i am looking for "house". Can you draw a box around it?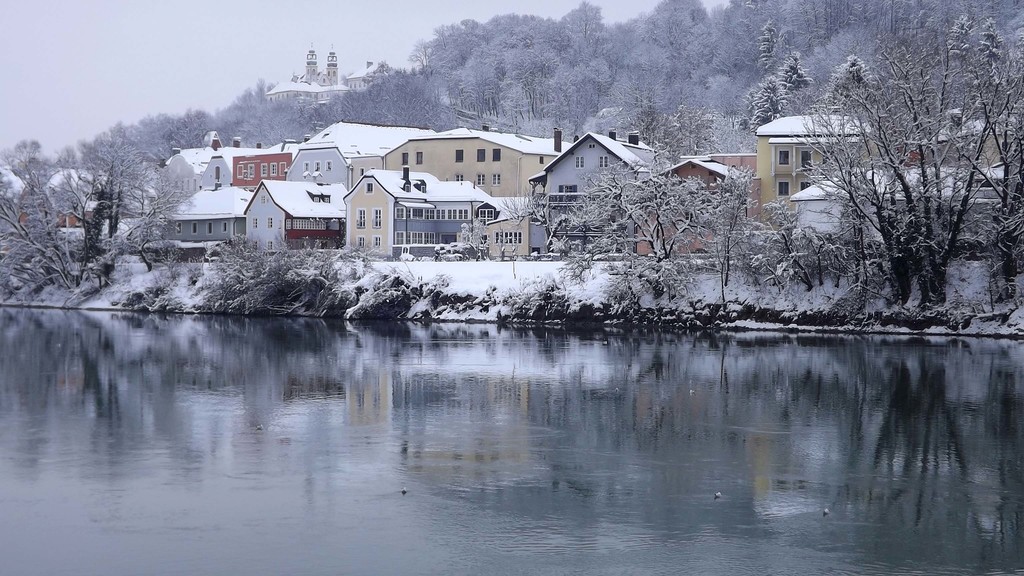
Sure, the bounding box is [311, 119, 449, 163].
